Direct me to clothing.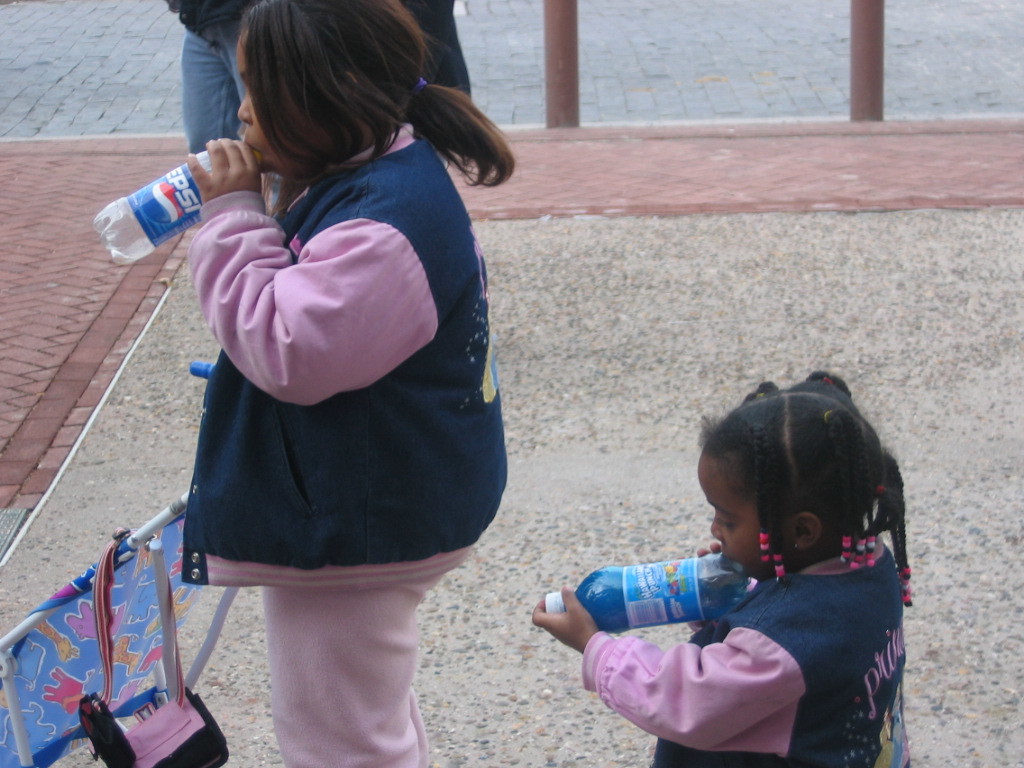
Direction: 576 542 917 767.
